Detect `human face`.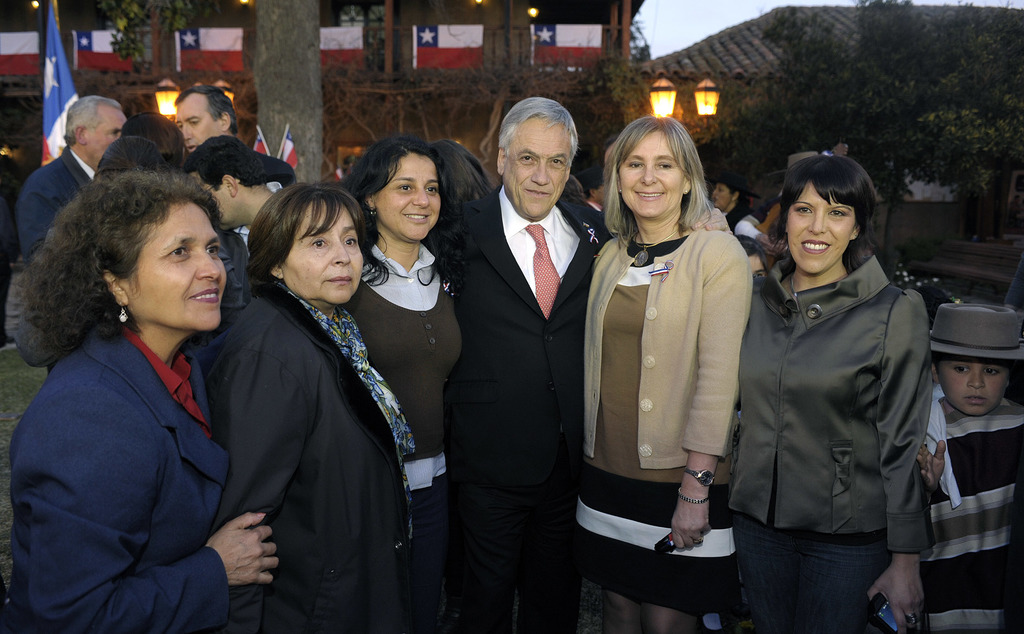
Detected at Rect(375, 156, 440, 240).
